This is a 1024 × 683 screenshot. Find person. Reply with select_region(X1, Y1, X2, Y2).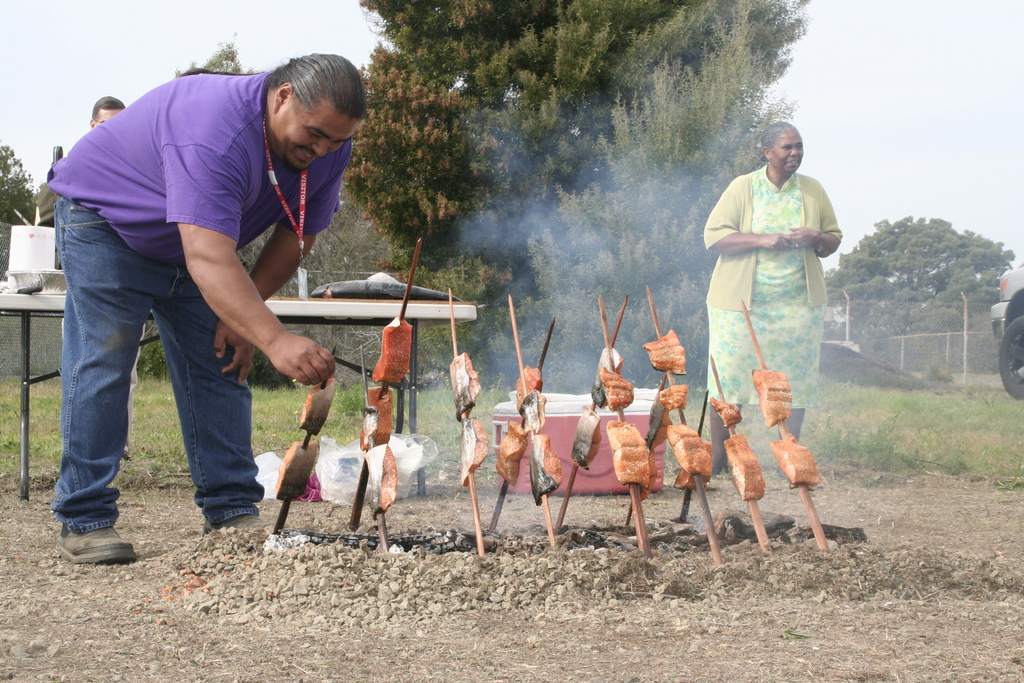
select_region(701, 110, 846, 548).
